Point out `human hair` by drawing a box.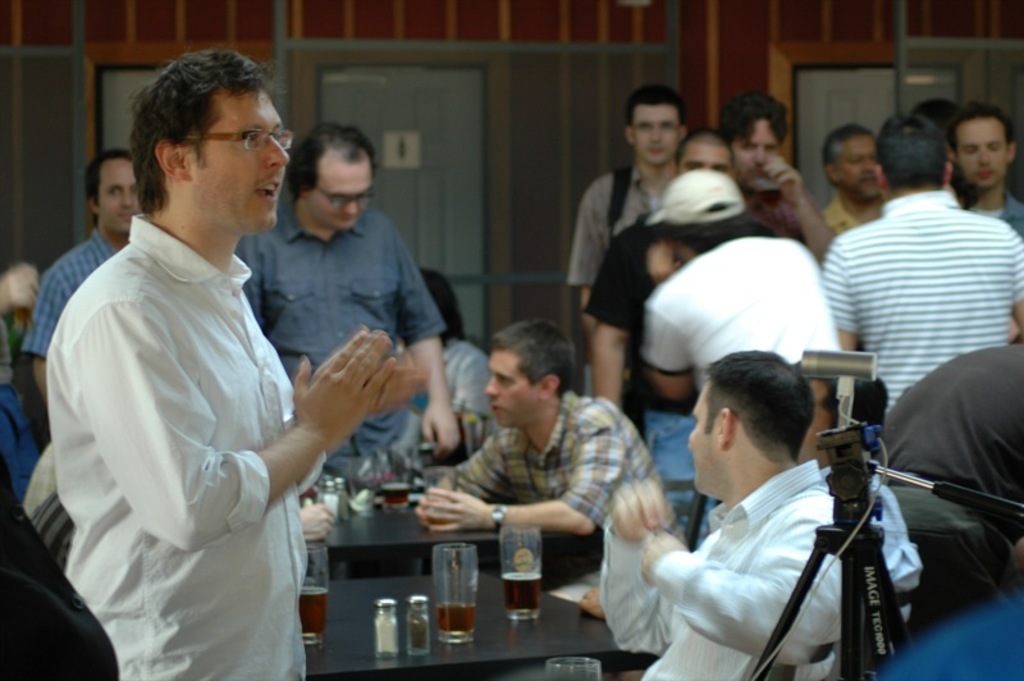
x1=673, y1=131, x2=736, y2=166.
